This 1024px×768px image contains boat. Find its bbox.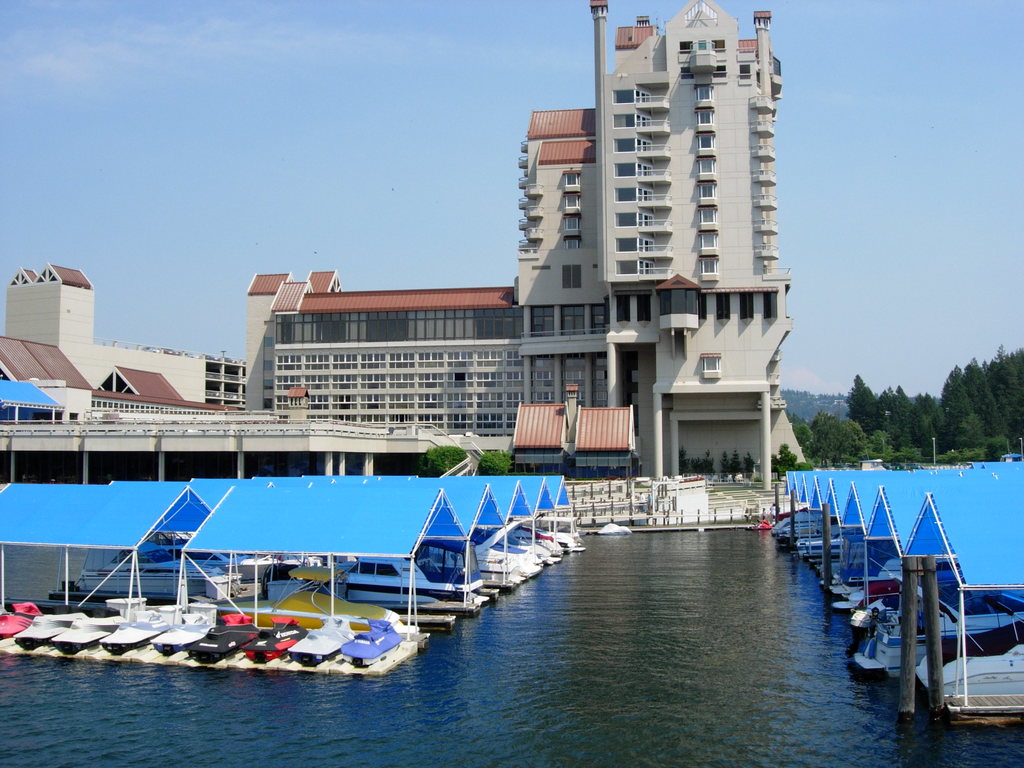
<region>477, 515, 538, 576</region>.
